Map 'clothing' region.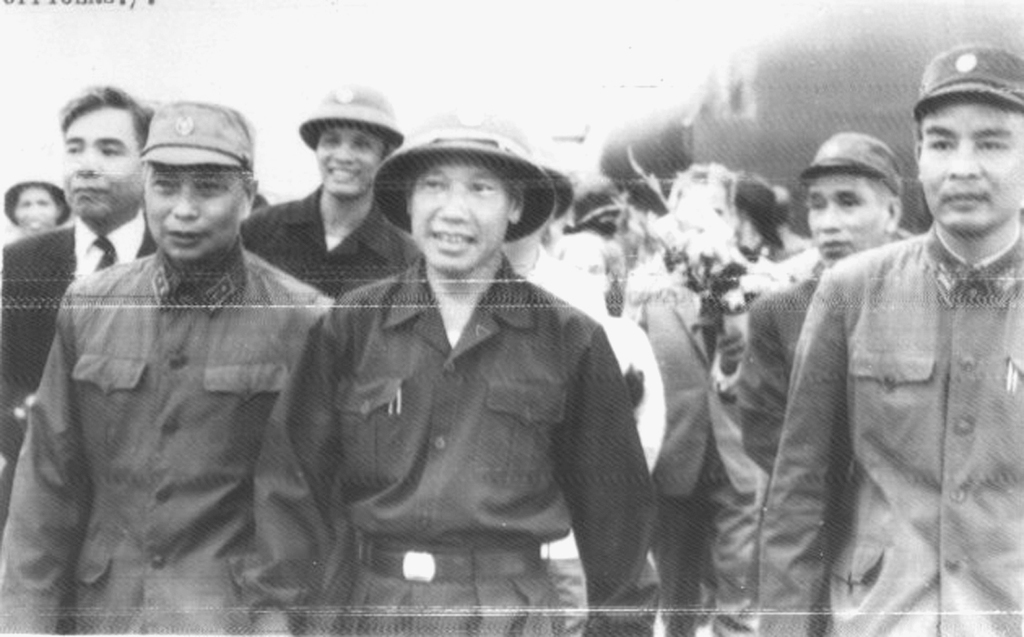
Mapped to [left=517, top=254, right=613, bottom=312].
